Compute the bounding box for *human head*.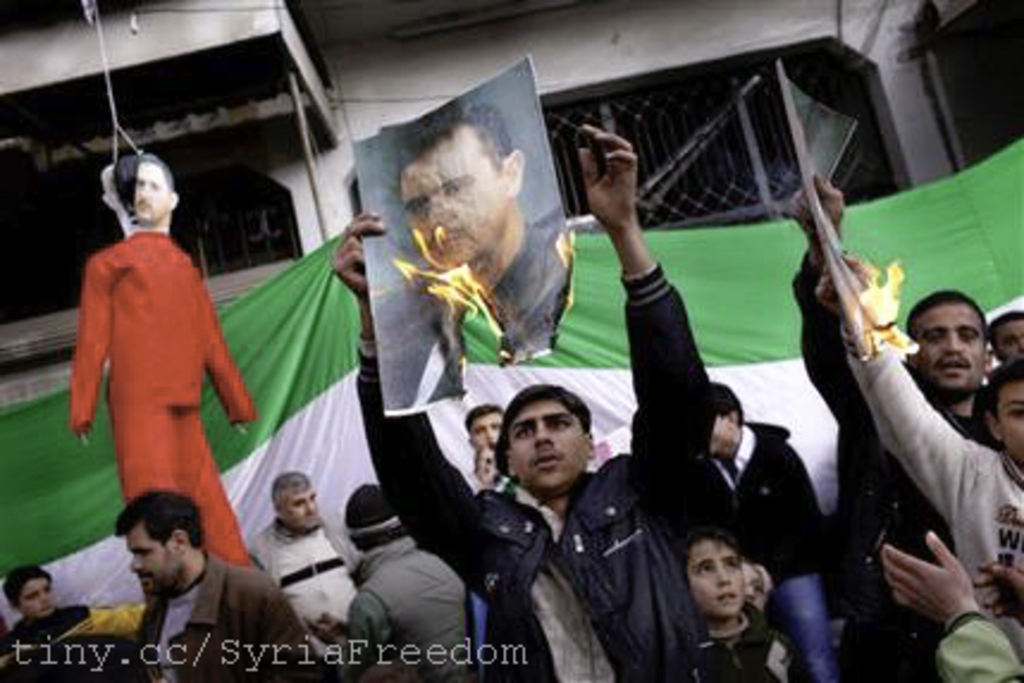
left=470, top=370, right=618, bottom=492.
